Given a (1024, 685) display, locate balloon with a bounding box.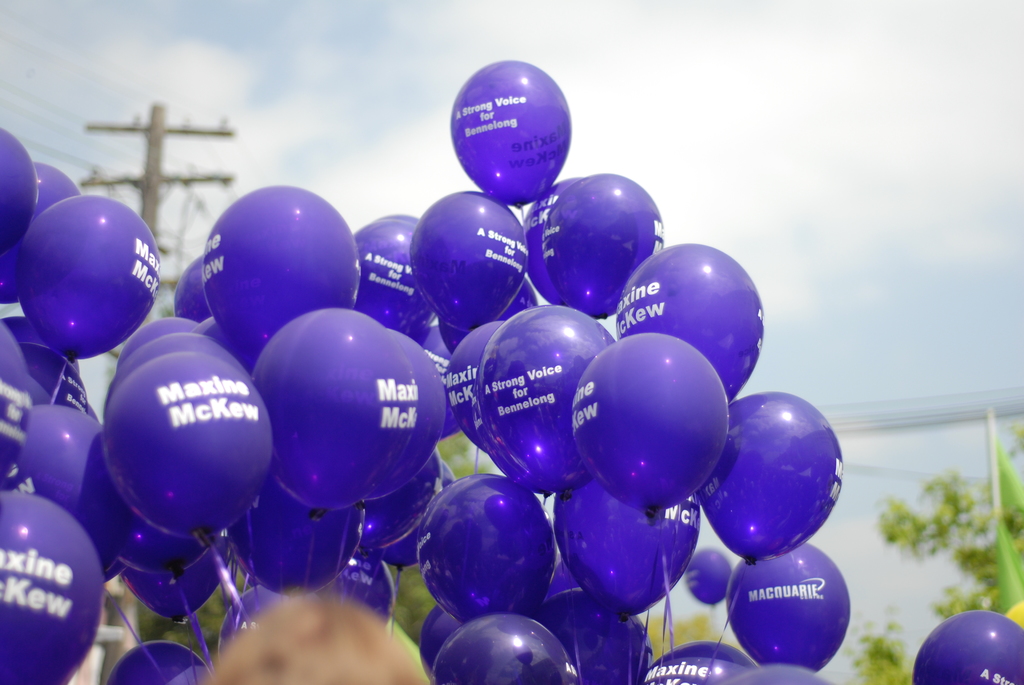
Located: BBox(254, 306, 412, 513).
